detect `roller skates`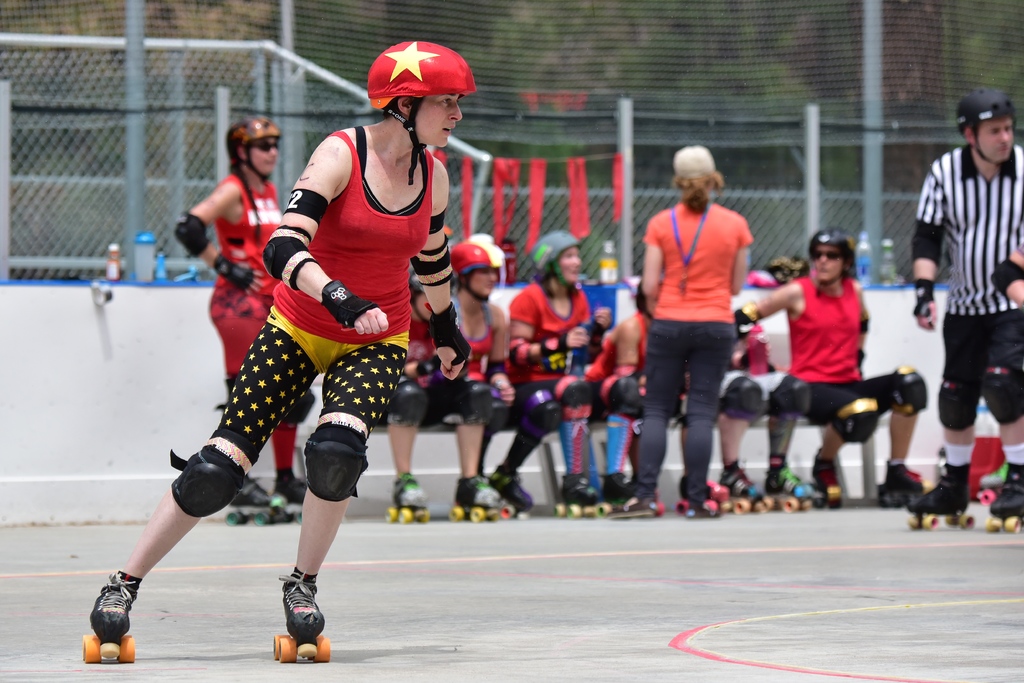
269,564,332,667
